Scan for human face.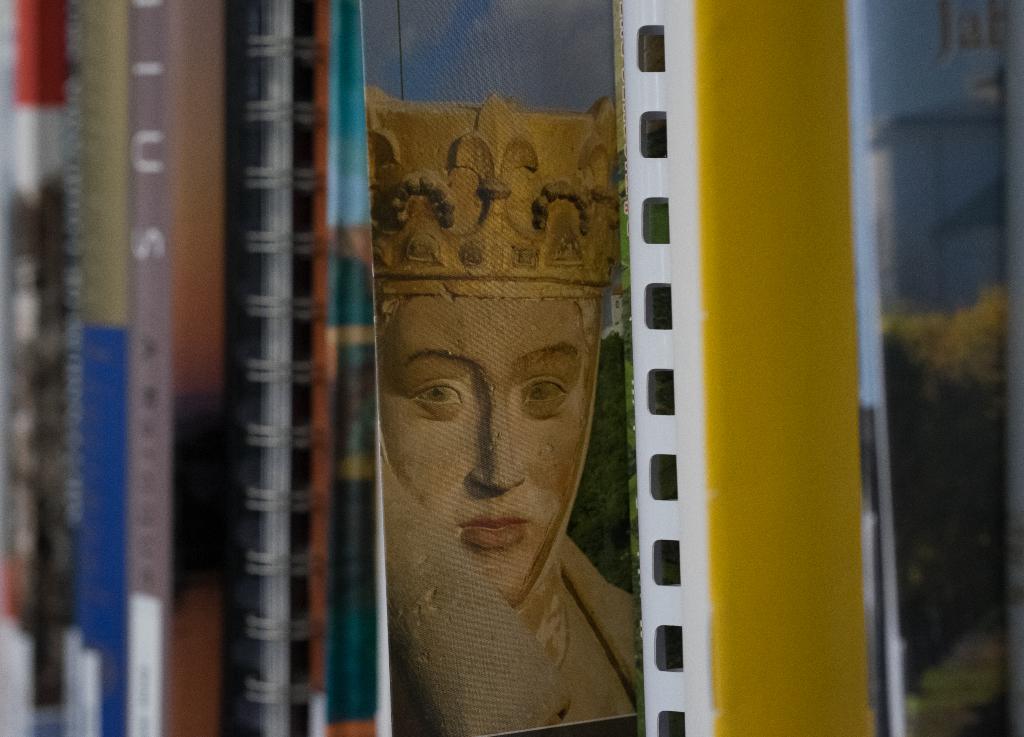
Scan result: [x1=376, y1=298, x2=596, y2=599].
